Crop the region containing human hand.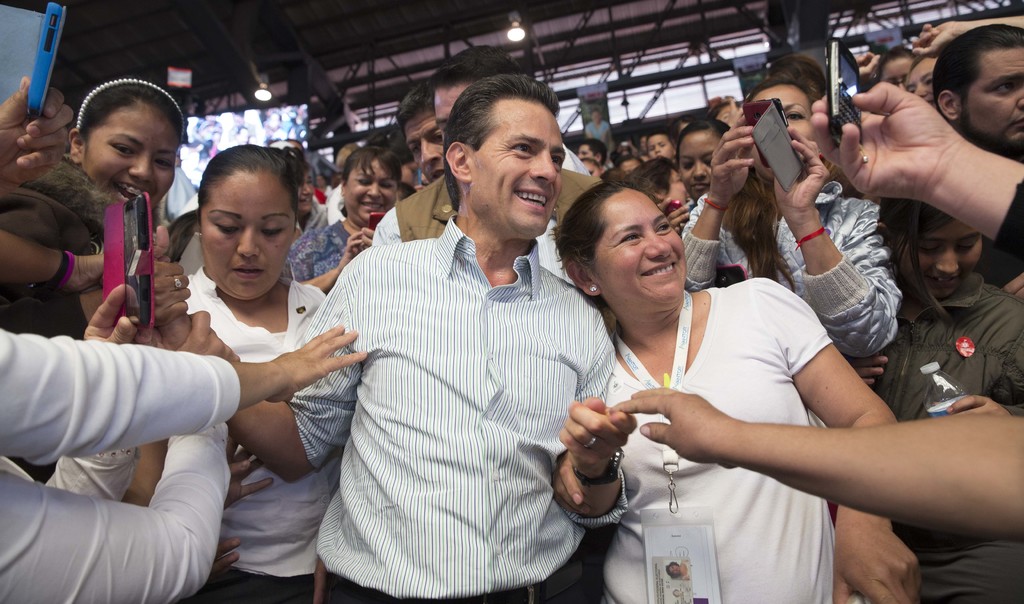
Crop region: <region>82, 282, 159, 349</region>.
